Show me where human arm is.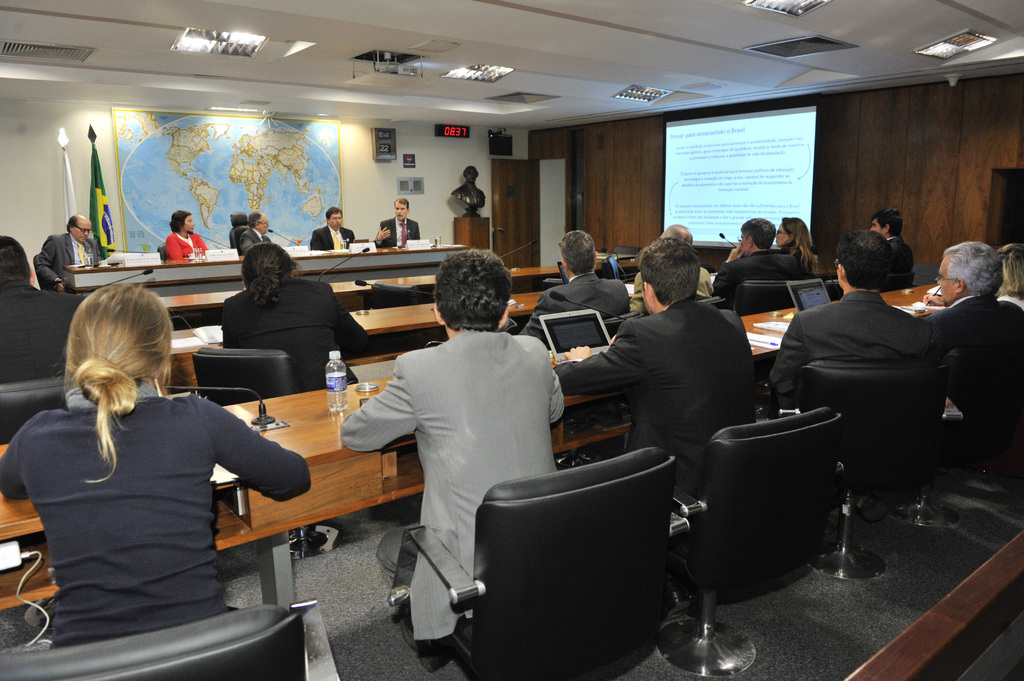
human arm is at 31 236 63 292.
